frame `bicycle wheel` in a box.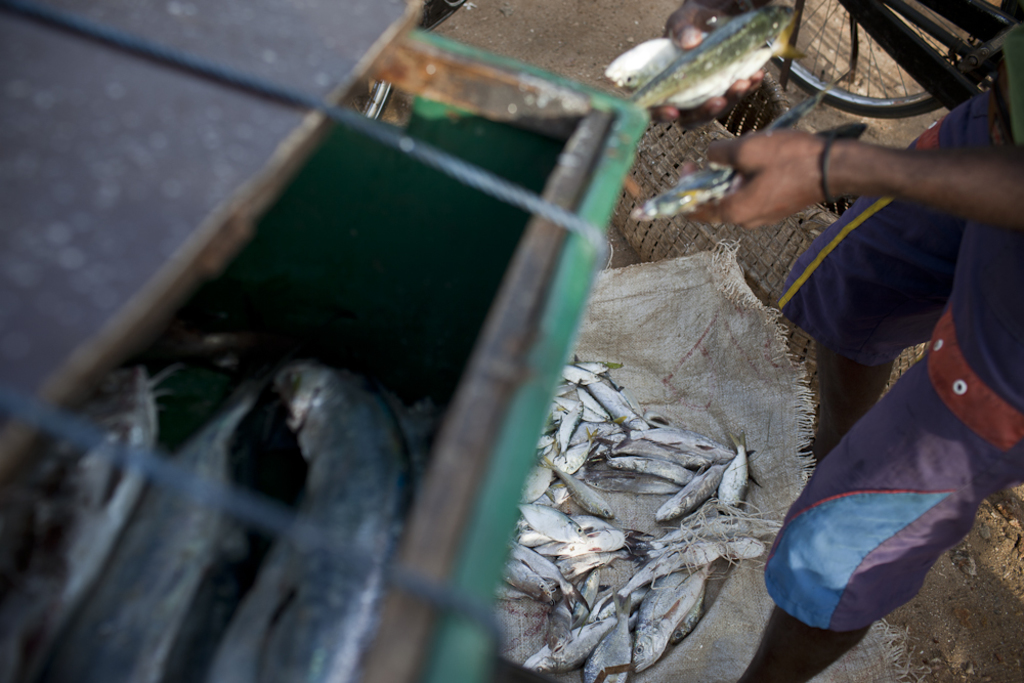
box=[748, 0, 1023, 119].
